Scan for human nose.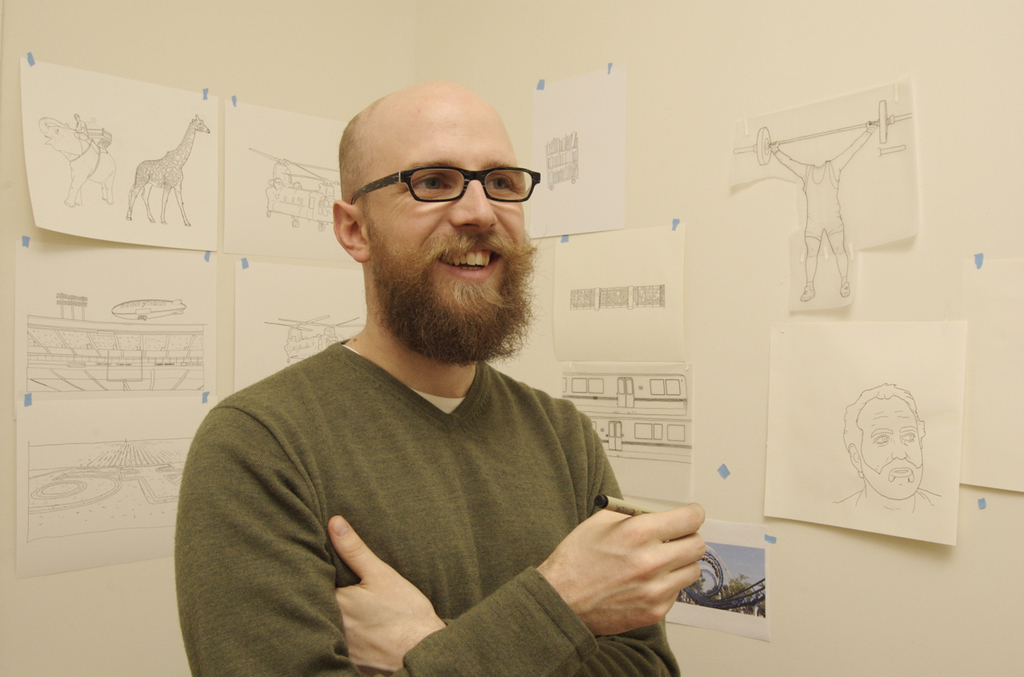
Scan result: <bbox>446, 178, 499, 228</bbox>.
